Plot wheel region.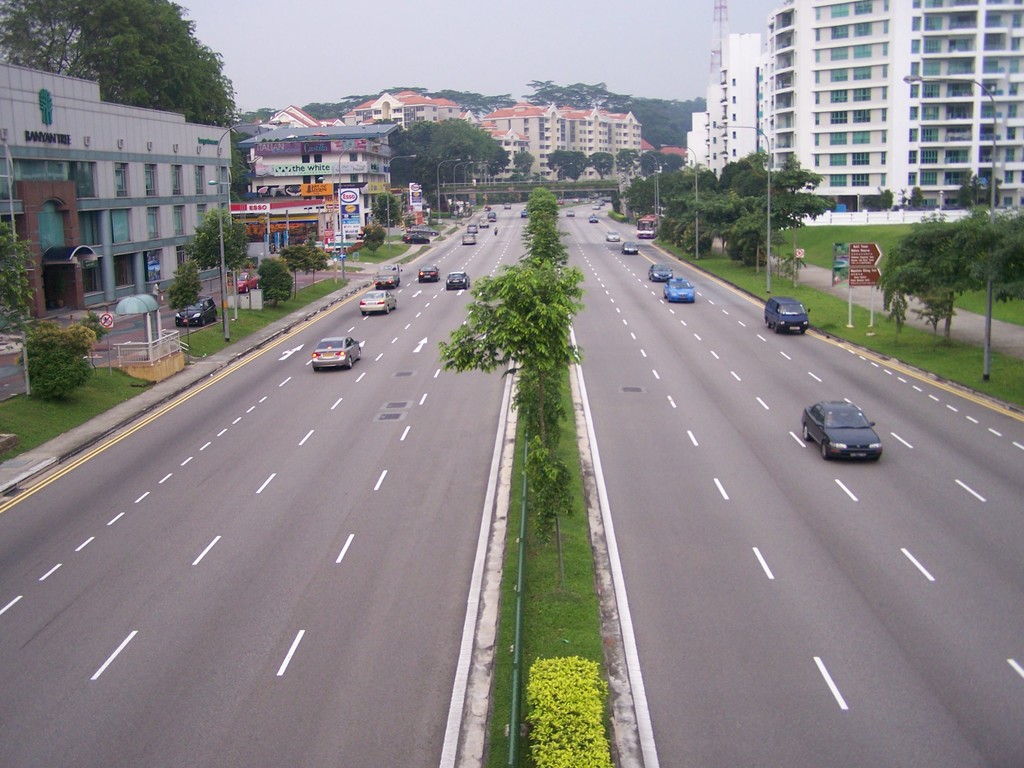
Plotted at (x1=799, y1=330, x2=806, y2=336).
